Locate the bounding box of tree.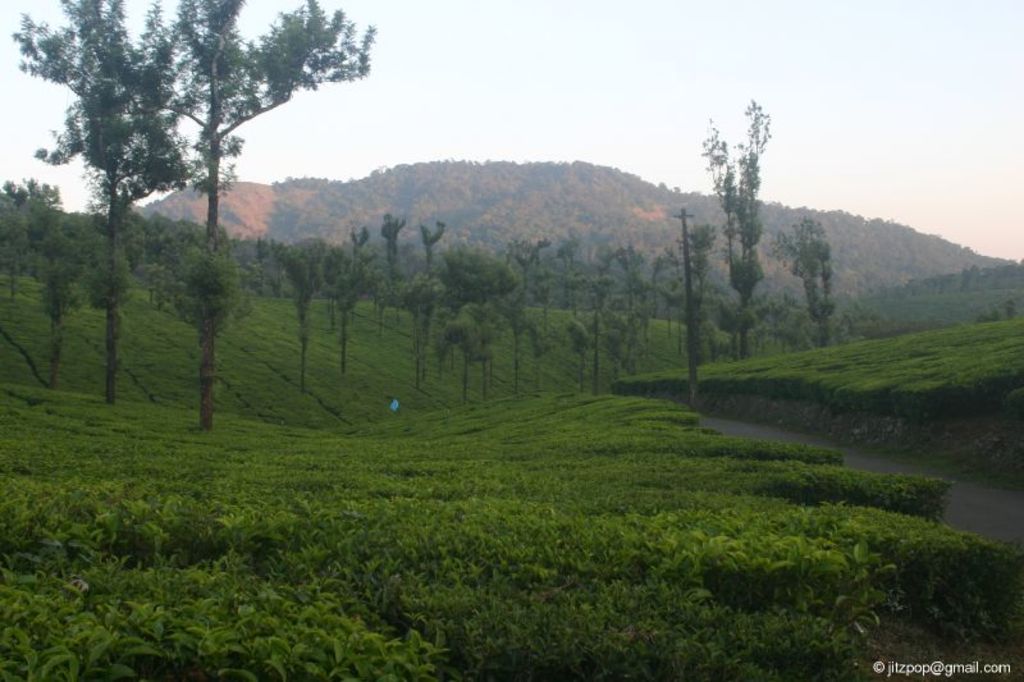
Bounding box: Rect(564, 228, 630, 400).
